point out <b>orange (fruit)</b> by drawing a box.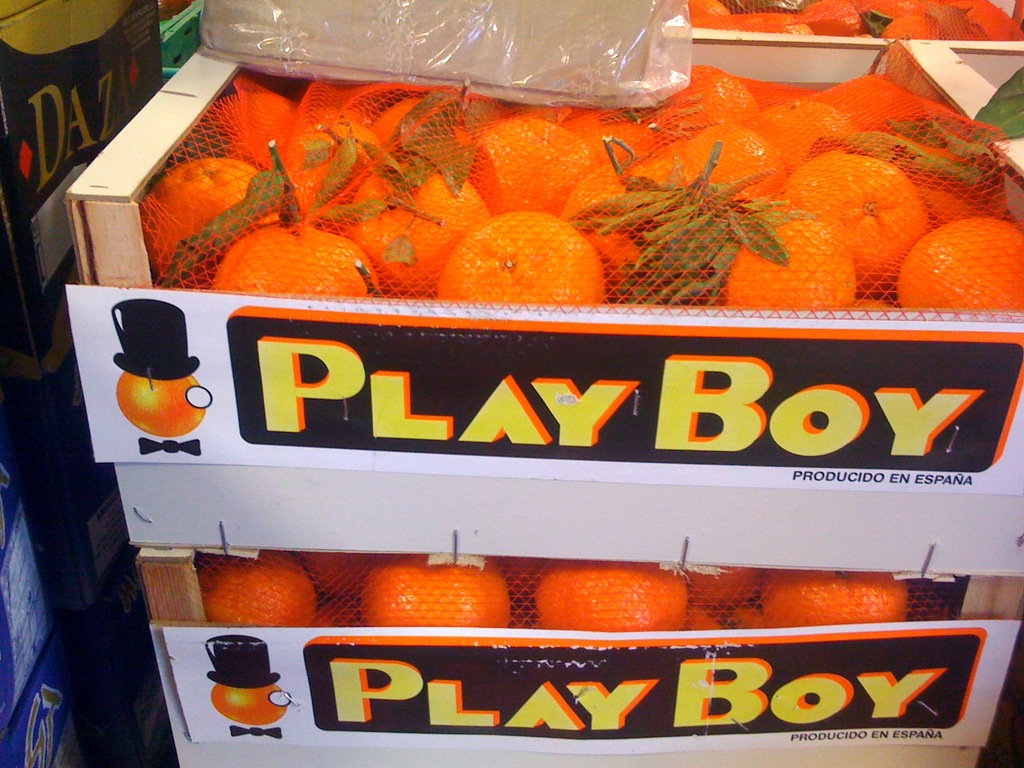
{"left": 121, "top": 148, "right": 269, "bottom": 266}.
